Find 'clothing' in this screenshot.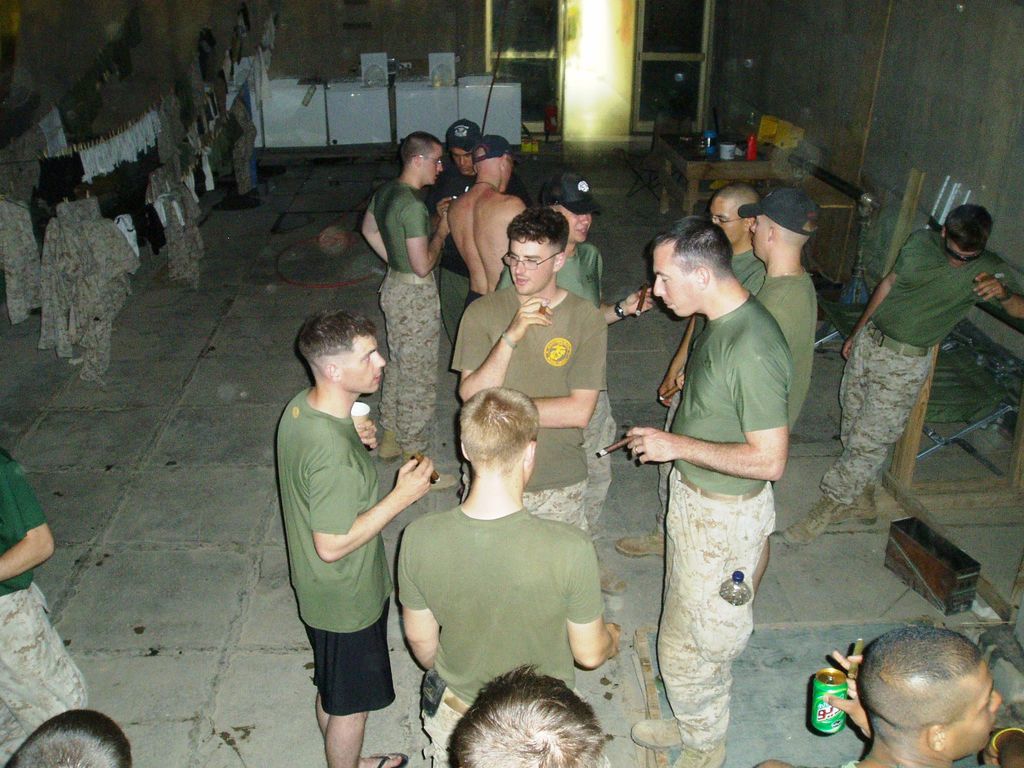
The bounding box for 'clothing' is left=369, top=174, right=443, bottom=455.
